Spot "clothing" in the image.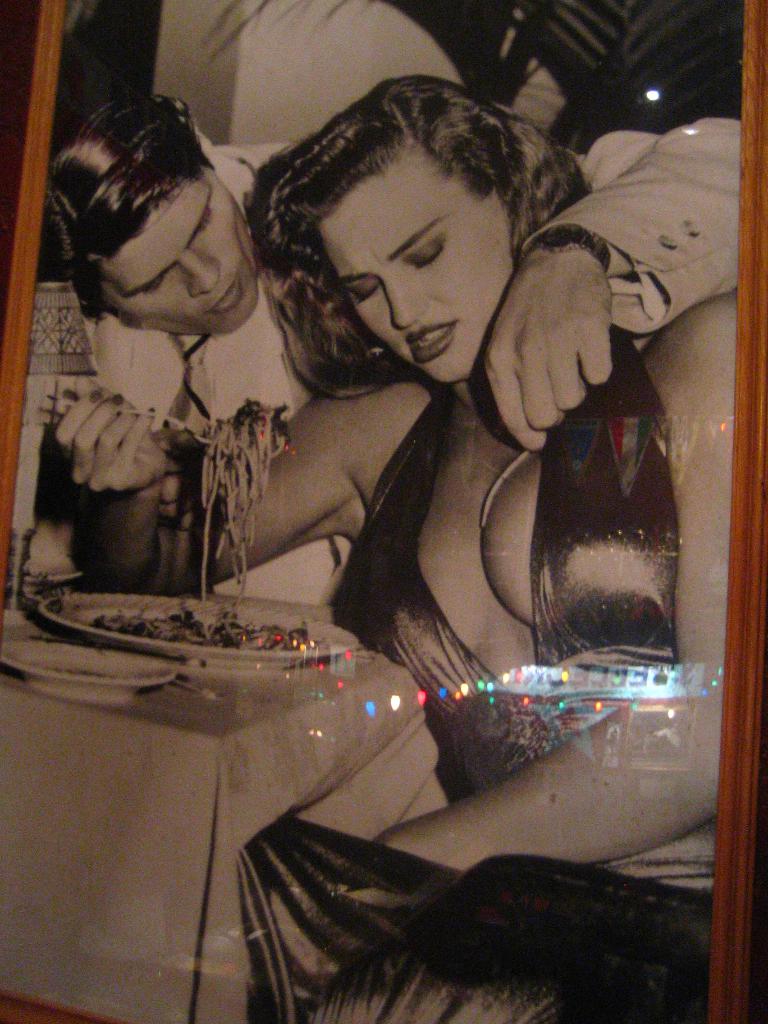
"clothing" found at (x1=86, y1=143, x2=740, y2=596).
